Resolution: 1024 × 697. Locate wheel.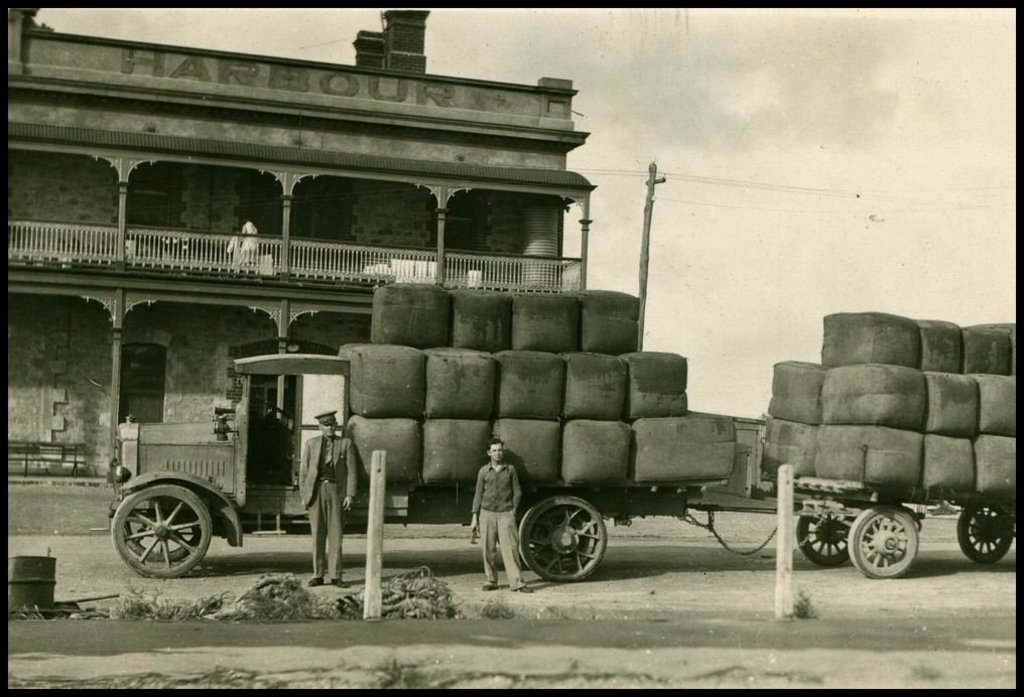
120:524:196:564.
